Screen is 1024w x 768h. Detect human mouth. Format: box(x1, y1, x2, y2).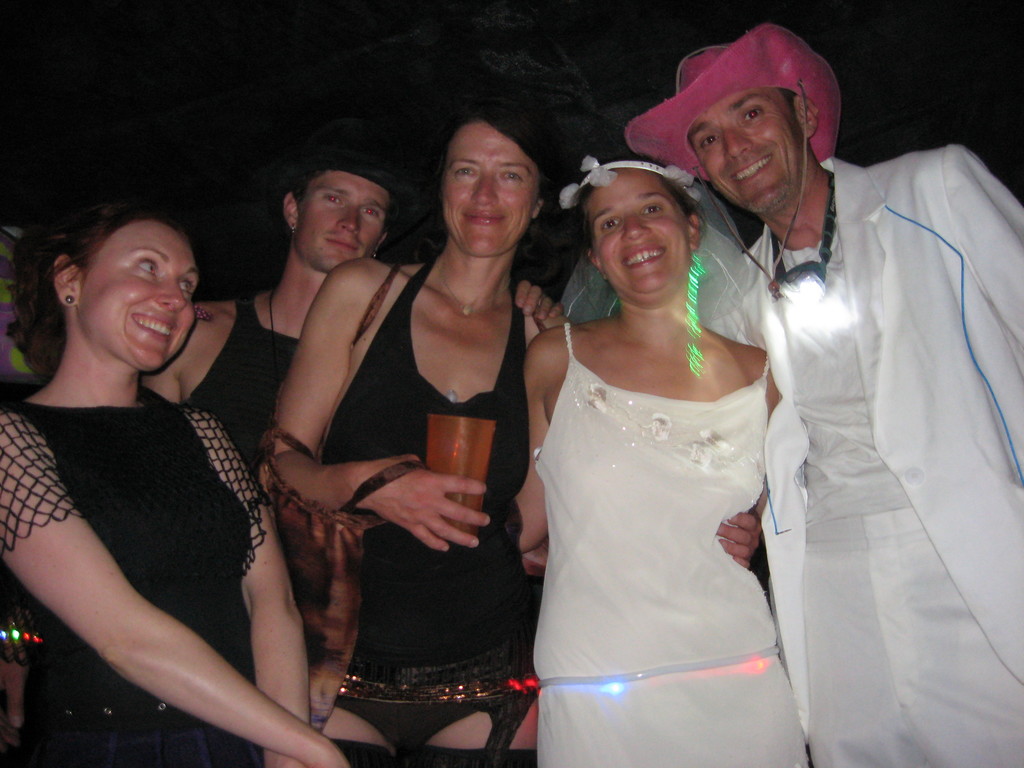
box(136, 310, 181, 340).
